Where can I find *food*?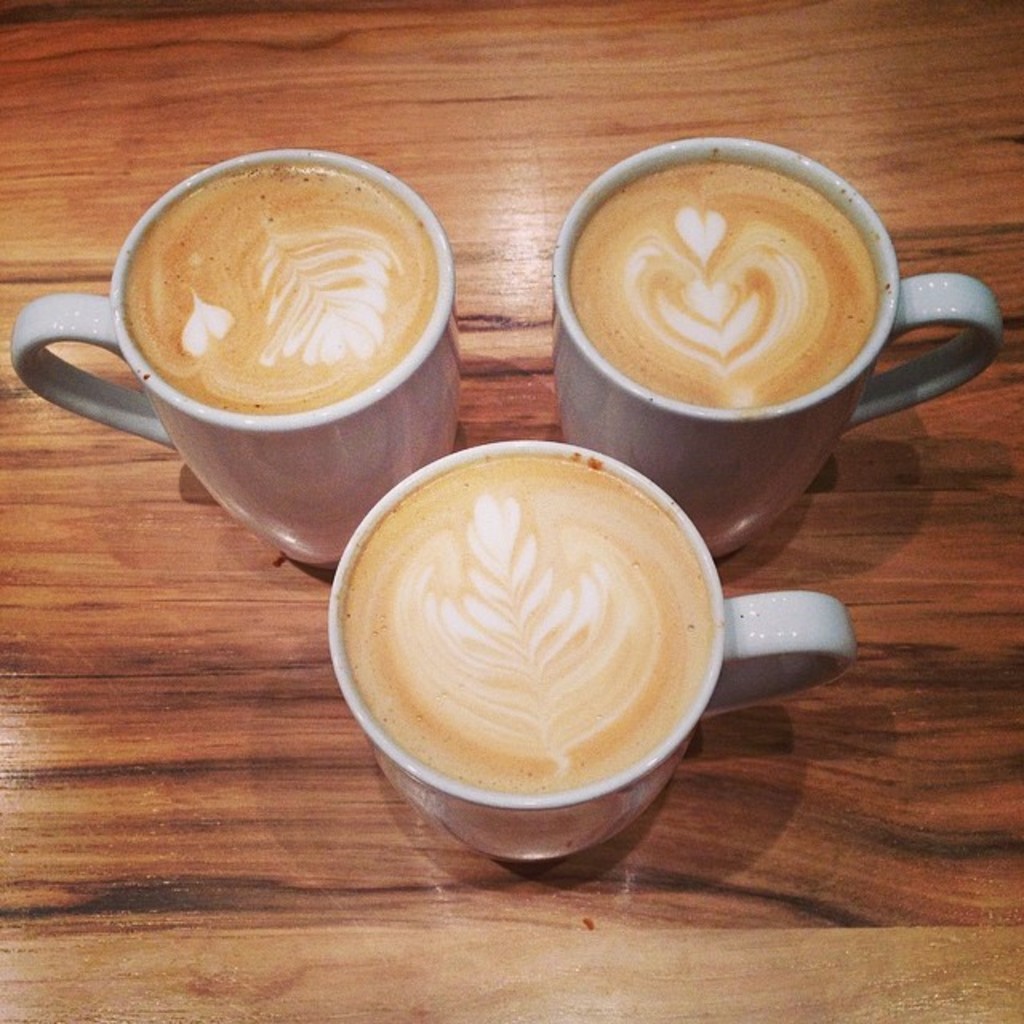
You can find it at x1=125, y1=166, x2=442, y2=418.
